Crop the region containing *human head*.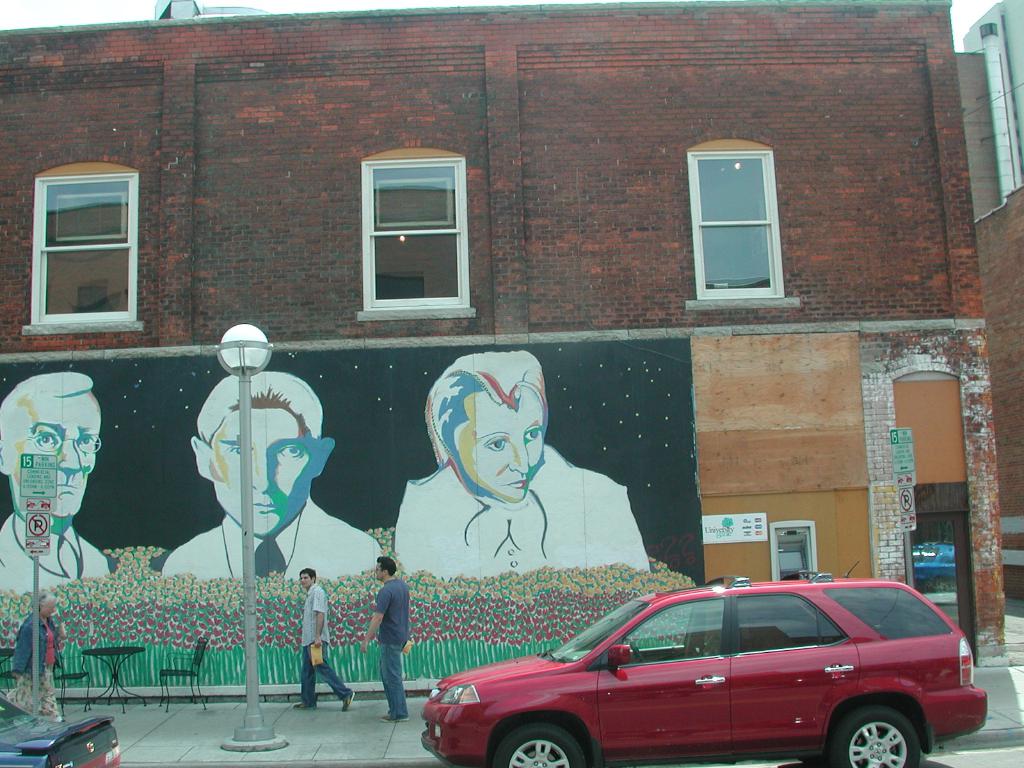
Crop region: BBox(374, 556, 398, 581).
